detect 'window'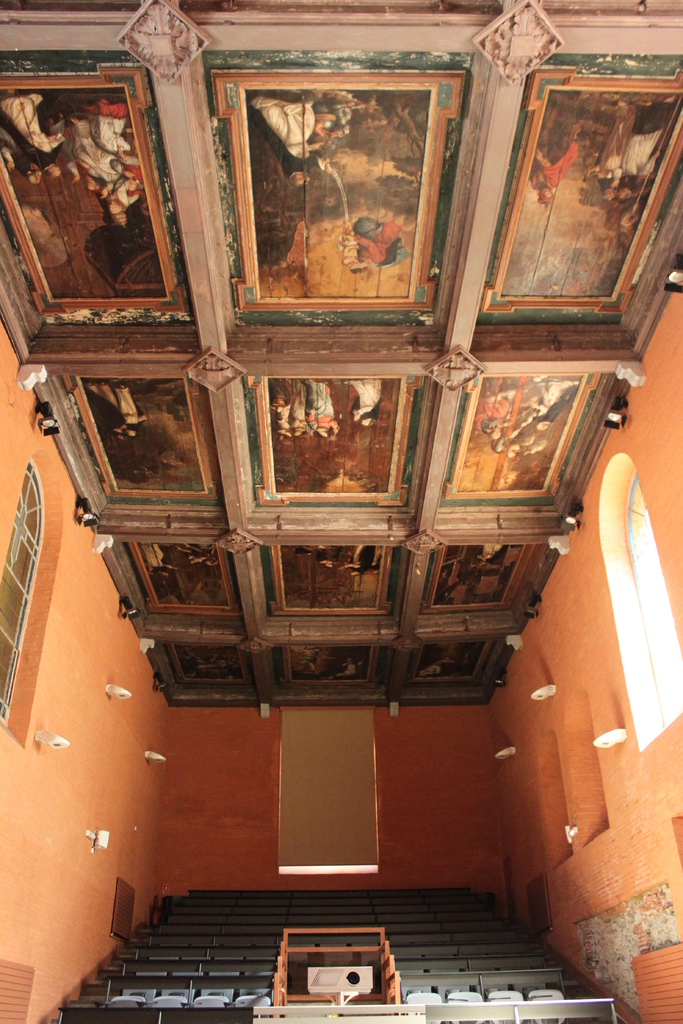
274, 739, 381, 868
